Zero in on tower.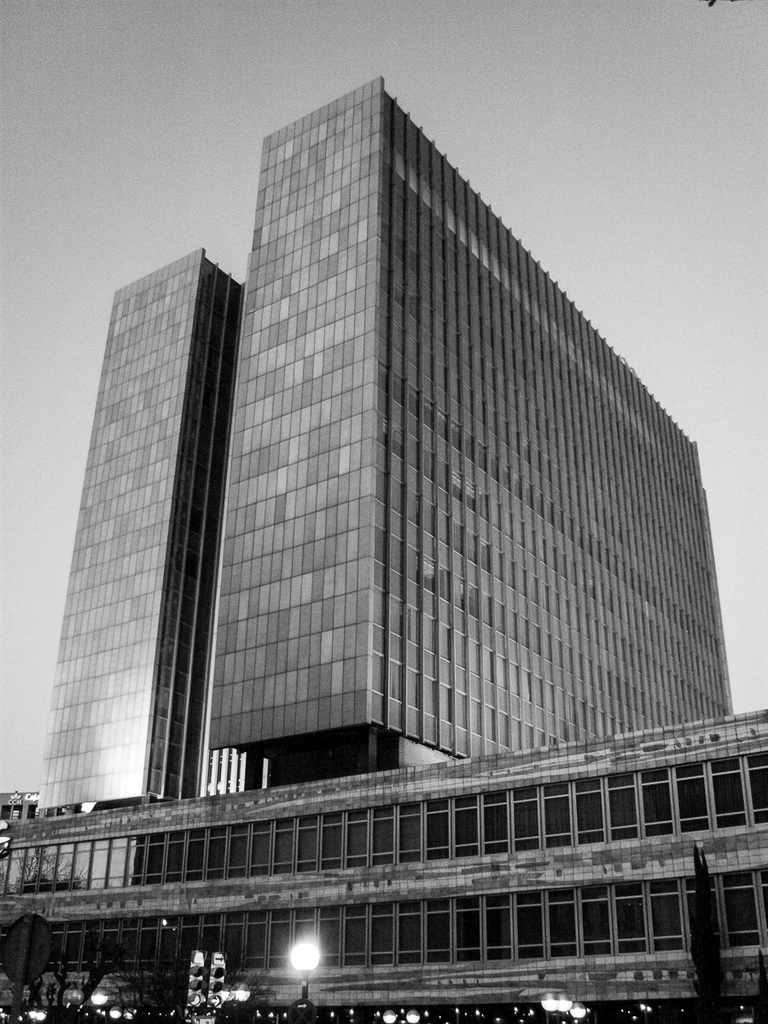
Zeroed in: [left=26, top=84, right=731, bottom=817].
